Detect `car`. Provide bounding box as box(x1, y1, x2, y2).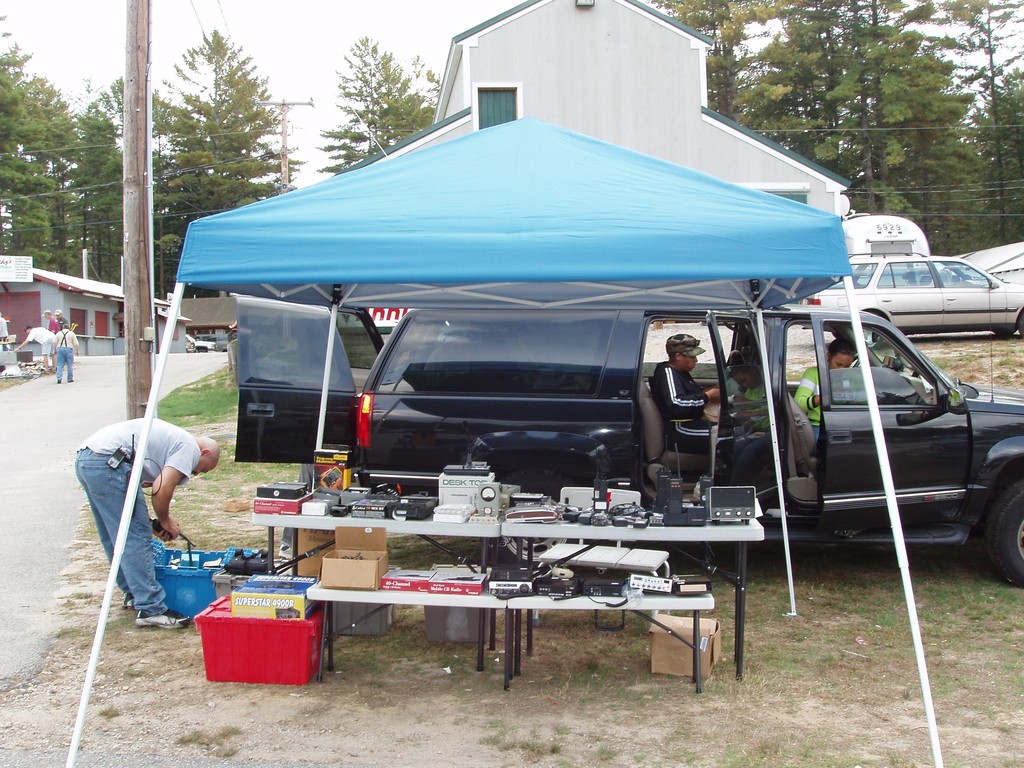
box(236, 308, 1023, 585).
